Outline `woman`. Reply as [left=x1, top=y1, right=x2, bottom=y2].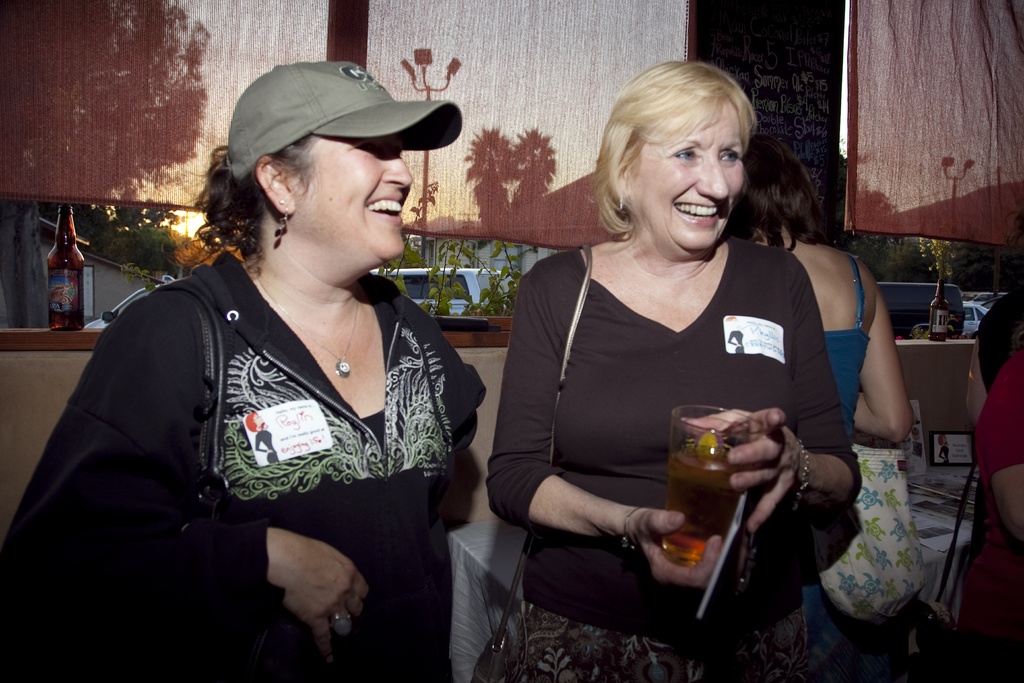
[left=490, top=65, right=895, bottom=682].
